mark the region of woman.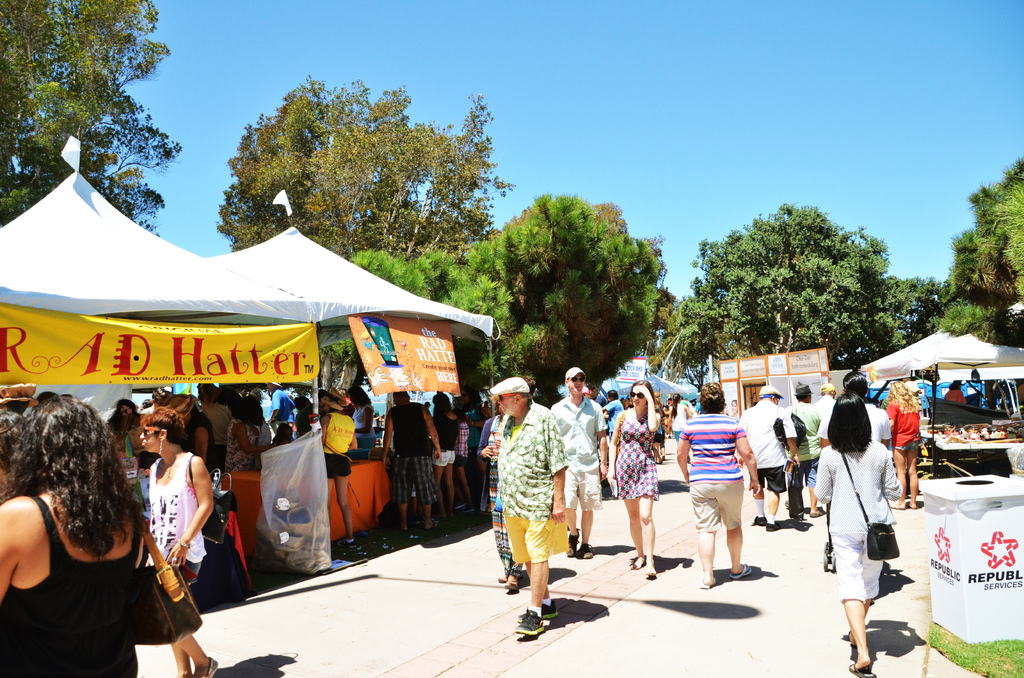
Region: box=[318, 385, 357, 549].
